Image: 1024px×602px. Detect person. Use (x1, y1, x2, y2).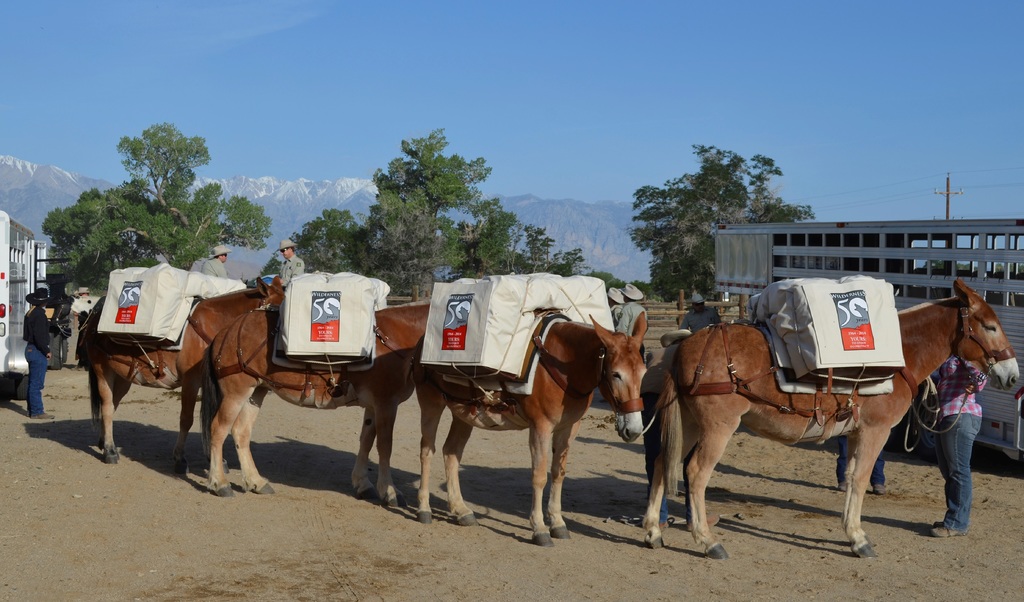
(270, 234, 304, 293).
